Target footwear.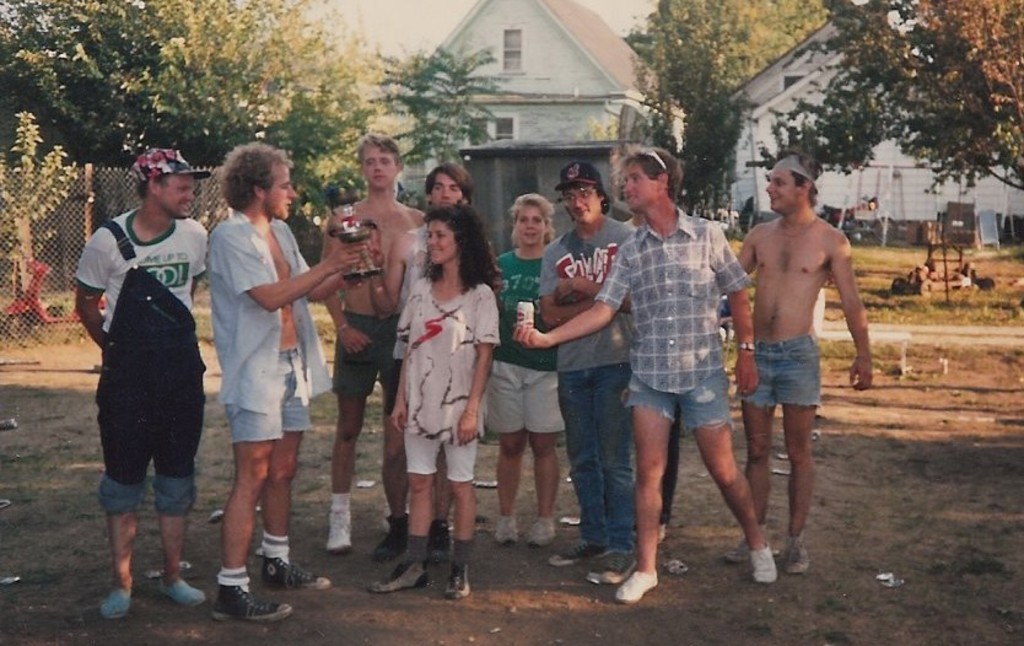
Target region: 753:544:771:581.
